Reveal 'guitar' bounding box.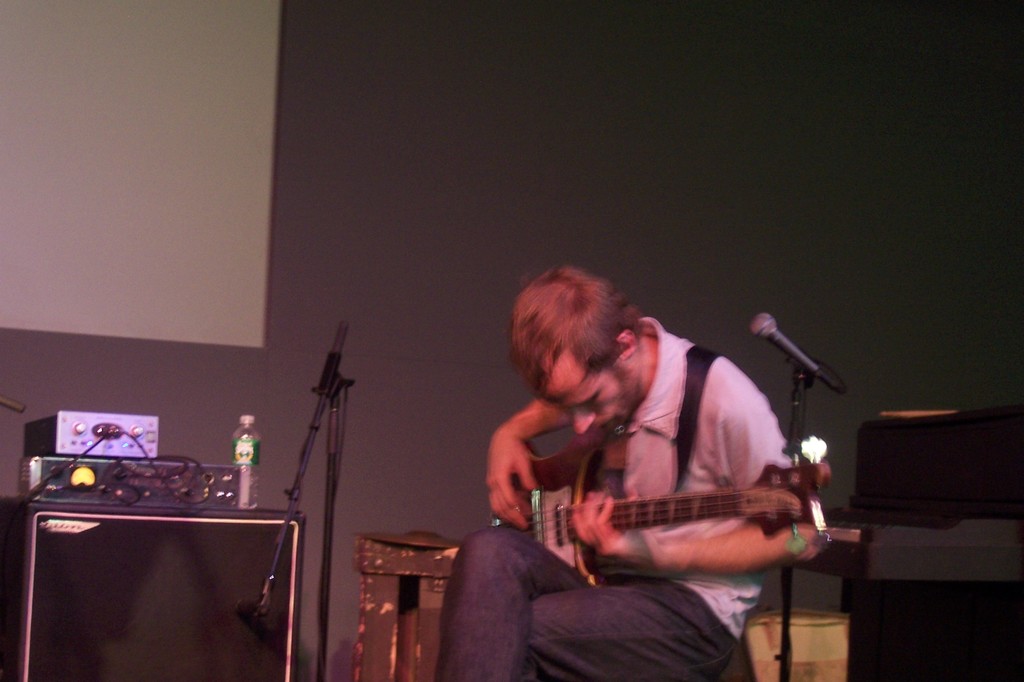
Revealed: rect(460, 397, 857, 597).
